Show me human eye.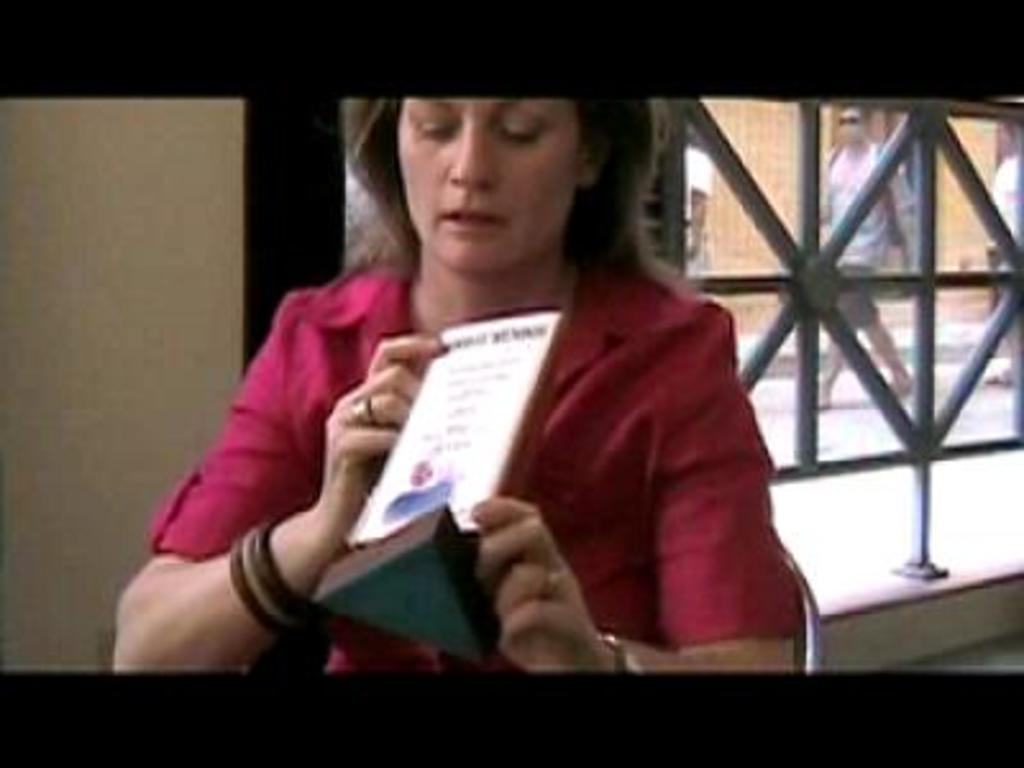
human eye is here: bbox=[410, 110, 466, 154].
